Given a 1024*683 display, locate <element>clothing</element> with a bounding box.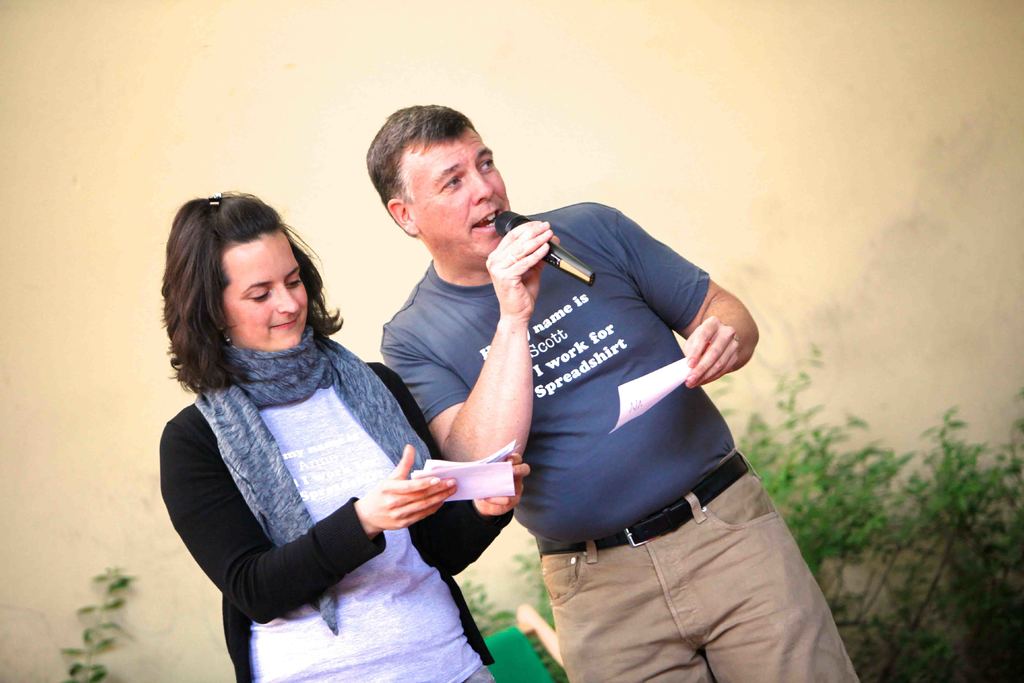
Located: left=459, top=185, right=792, bottom=628.
